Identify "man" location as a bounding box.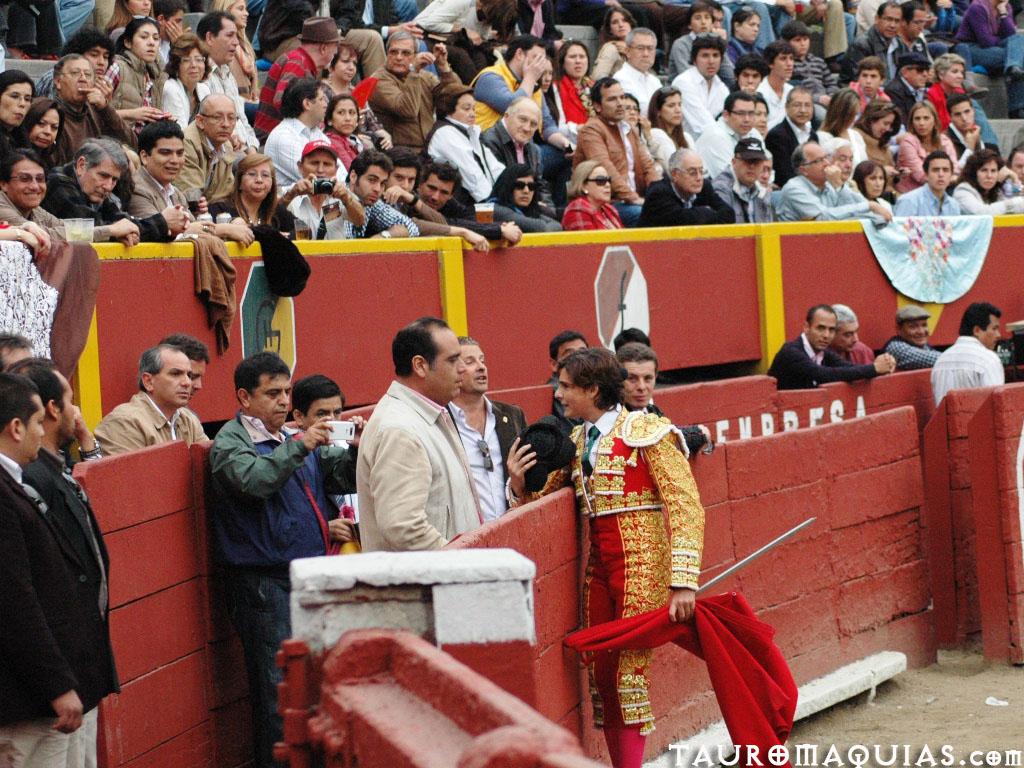
rect(614, 26, 667, 119).
